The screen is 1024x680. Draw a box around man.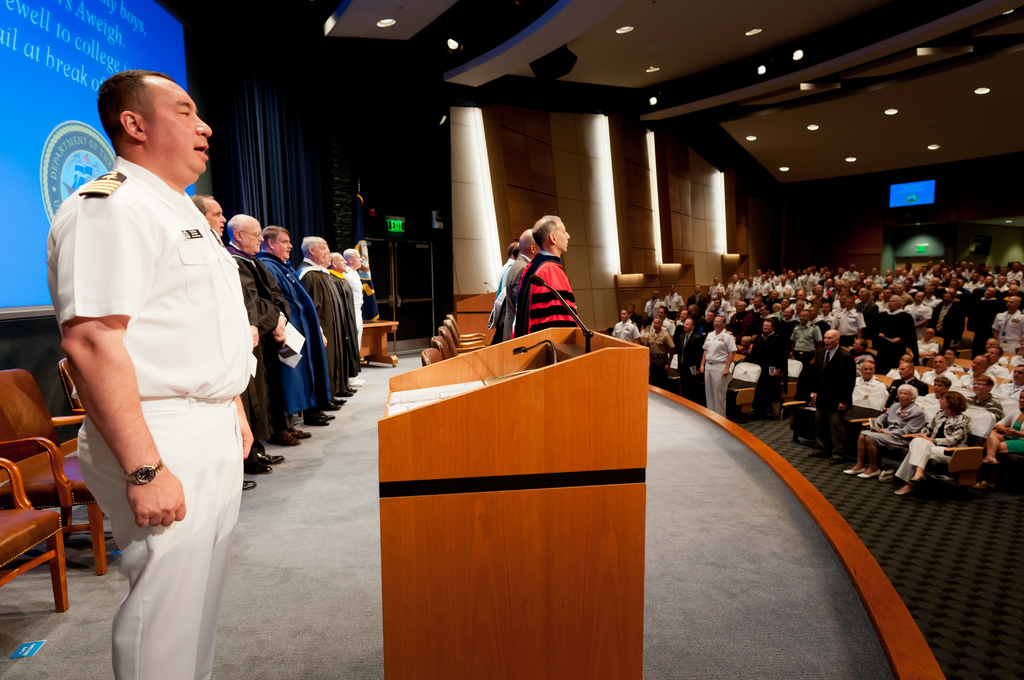
188, 194, 262, 490.
